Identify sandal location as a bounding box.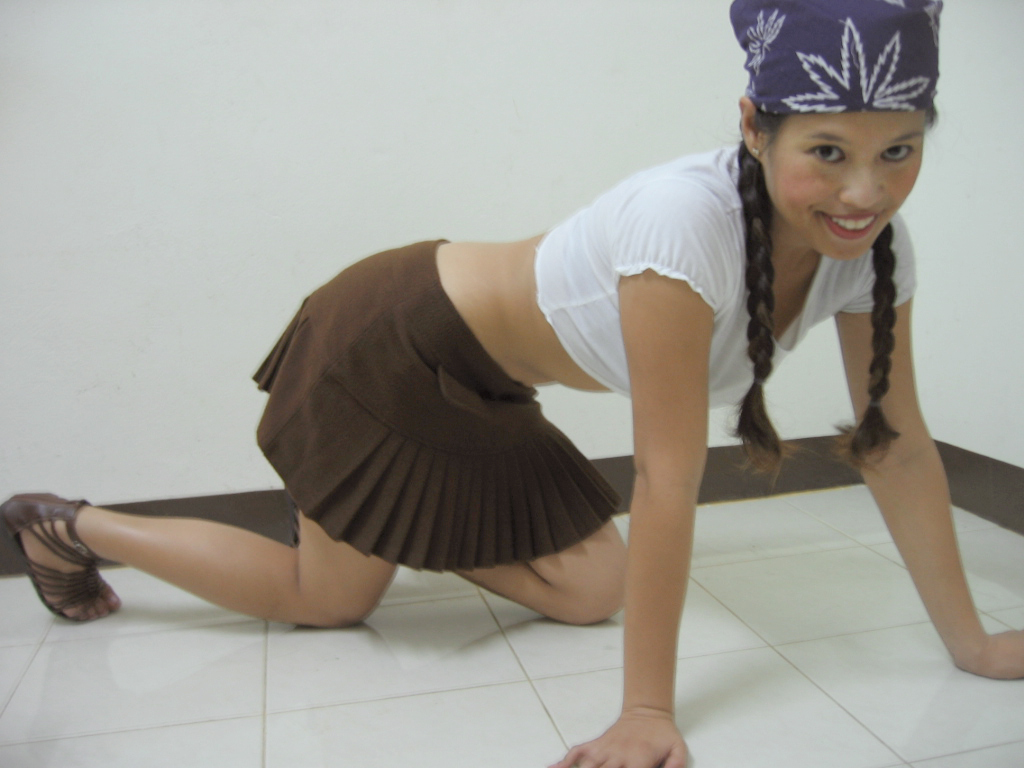
l=285, t=490, r=305, b=546.
